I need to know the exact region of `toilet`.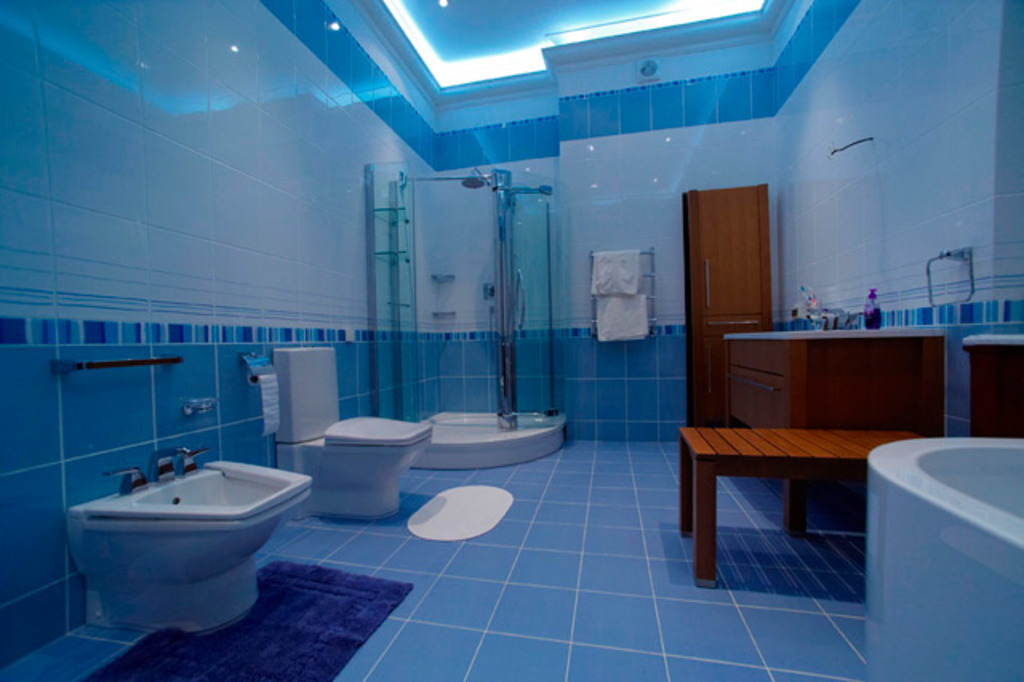
Region: 274 413 434 517.
